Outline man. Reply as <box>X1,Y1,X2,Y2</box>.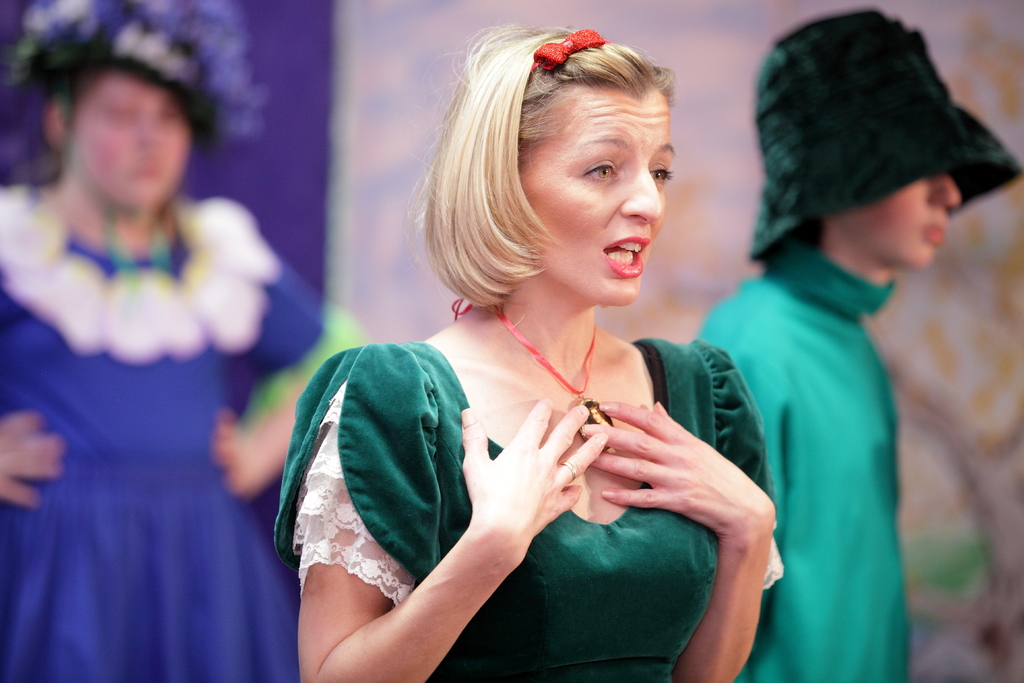
<box>696,76,950,682</box>.
